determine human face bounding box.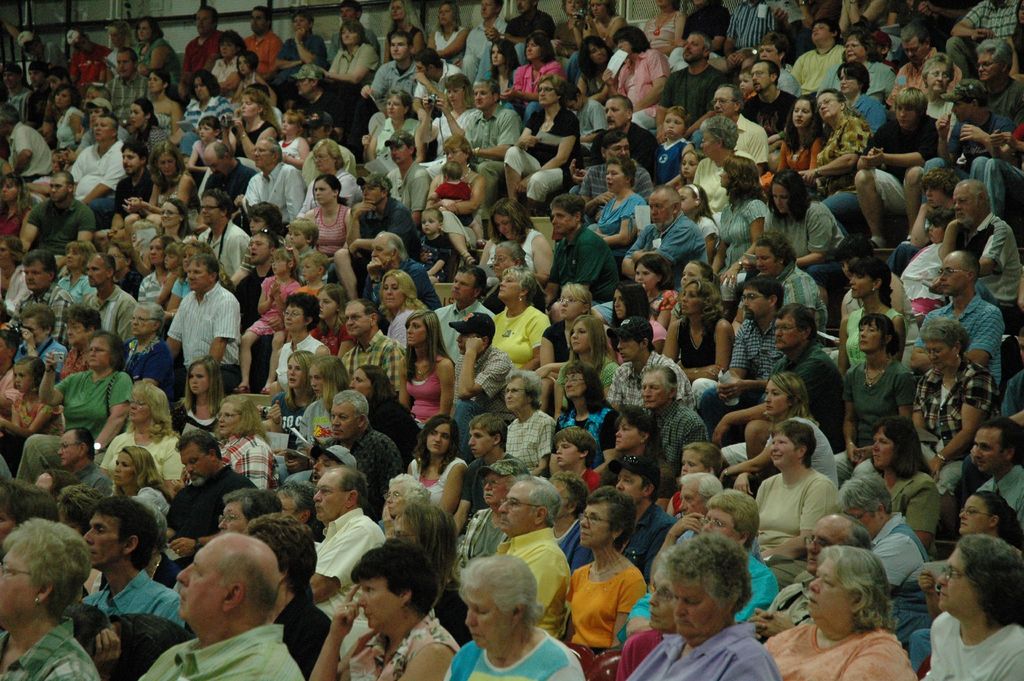
Determined: 340, 7, 353, 21.
